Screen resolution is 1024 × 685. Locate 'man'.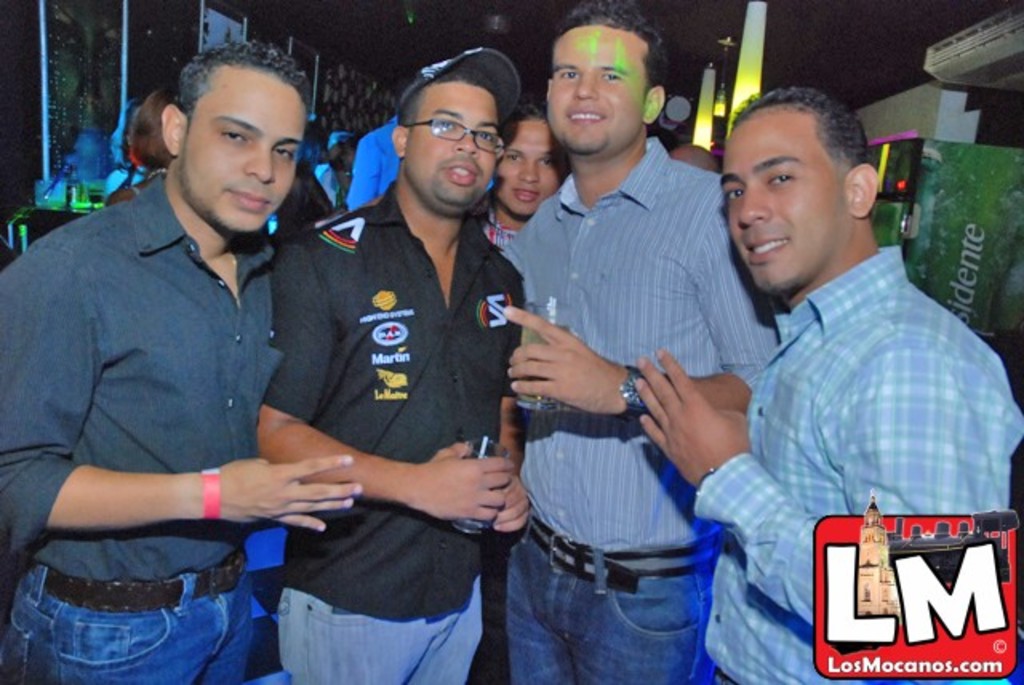
region(256, 43, 520, 683).
